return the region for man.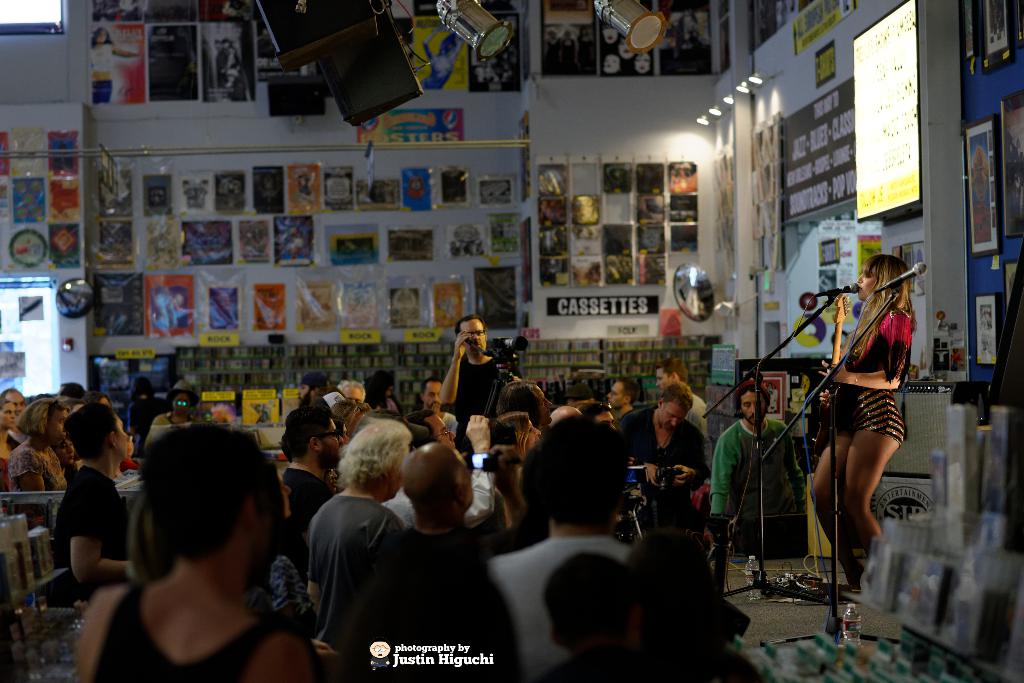
[left=548, top=404, right=580, bottom=427].
